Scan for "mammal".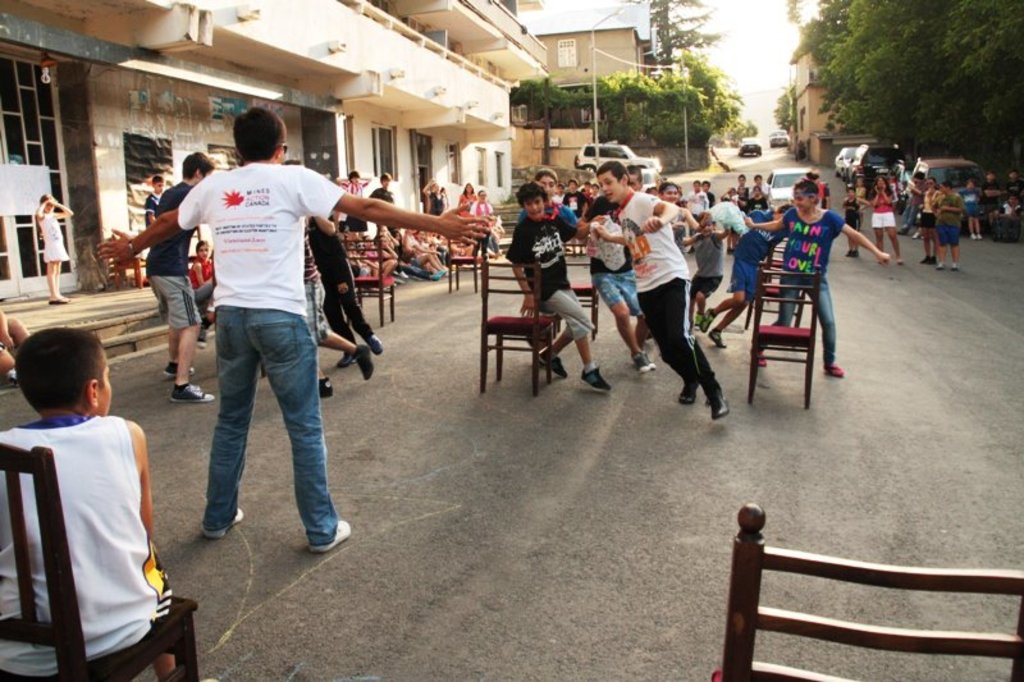
Scan result: locate(91, 106, 483, 557).
